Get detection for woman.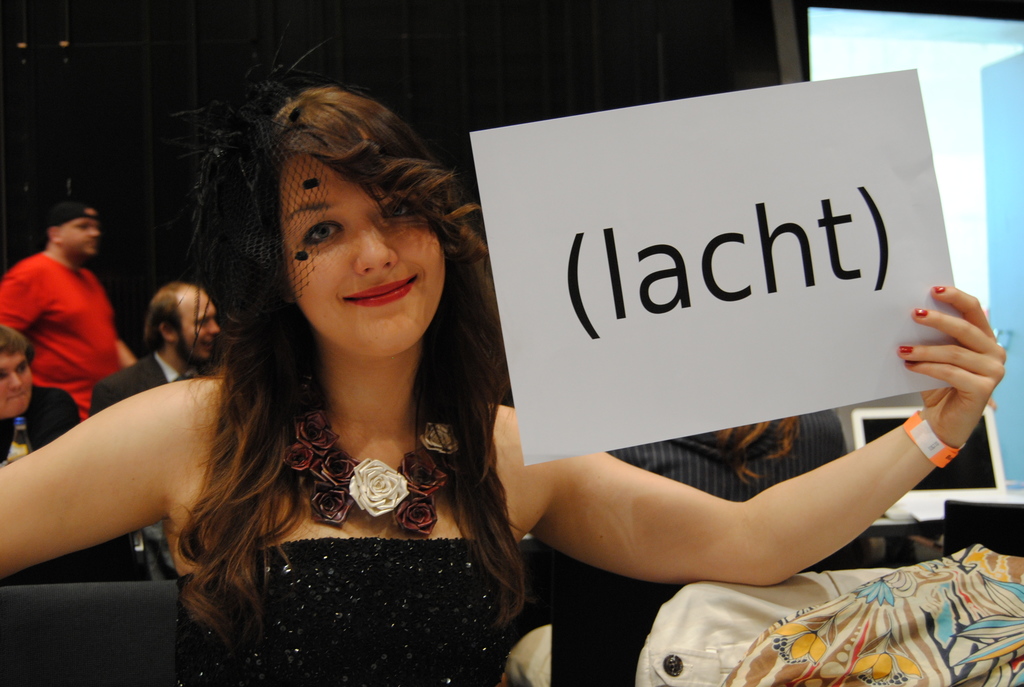
Detection: rect(0, 26, 1023, 686).
